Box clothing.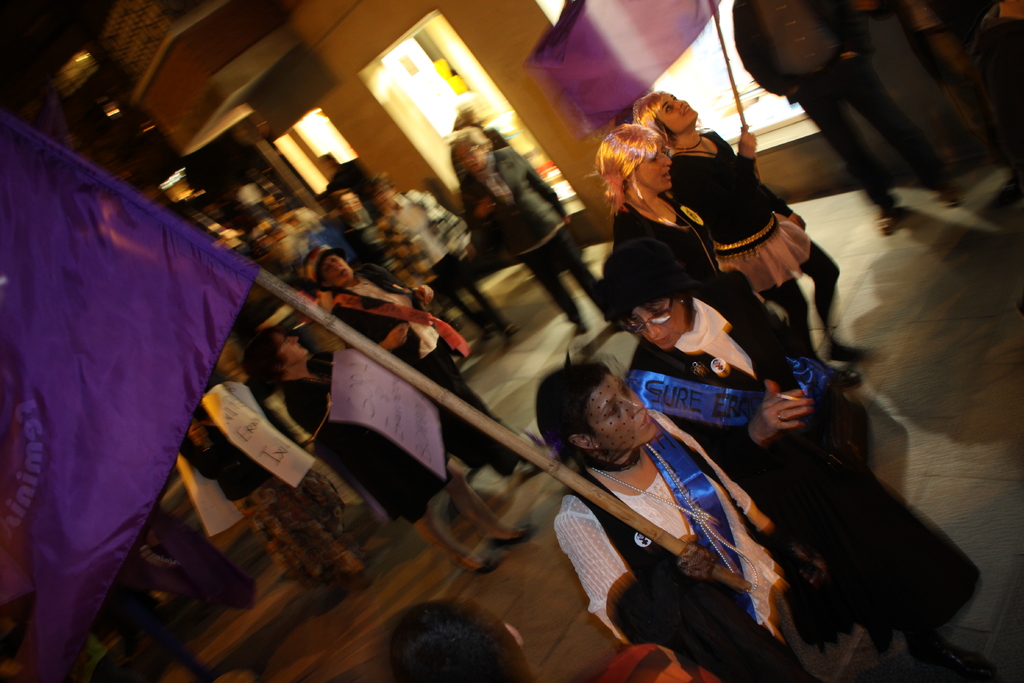
box=[901, 0, 984, 92].
